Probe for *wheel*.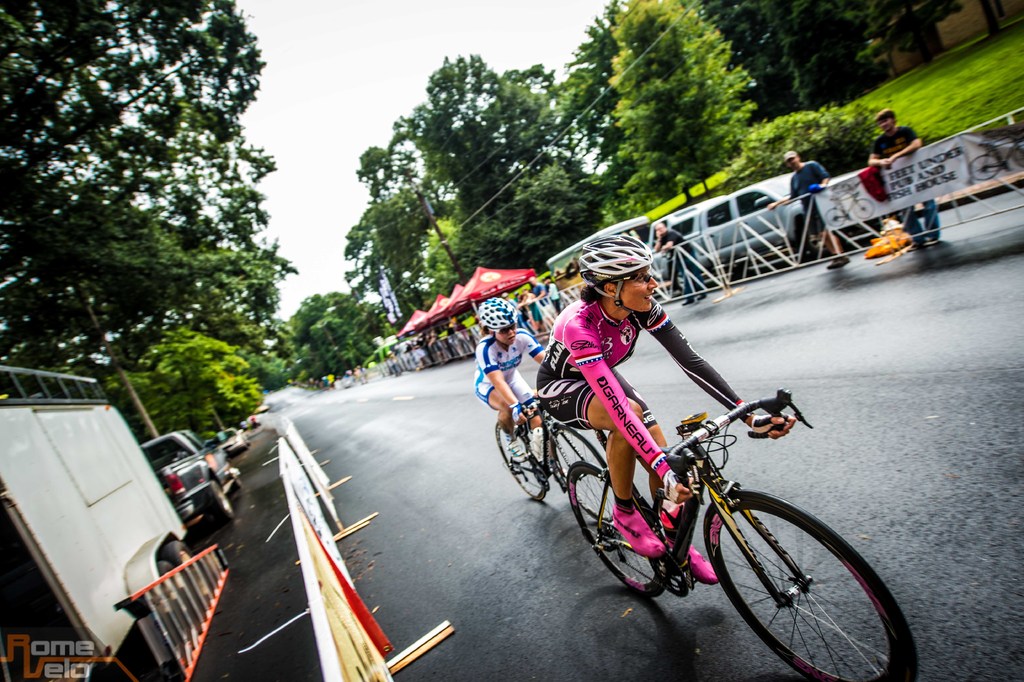
Probe result: <region>165, 542, 209, 602</region>.
